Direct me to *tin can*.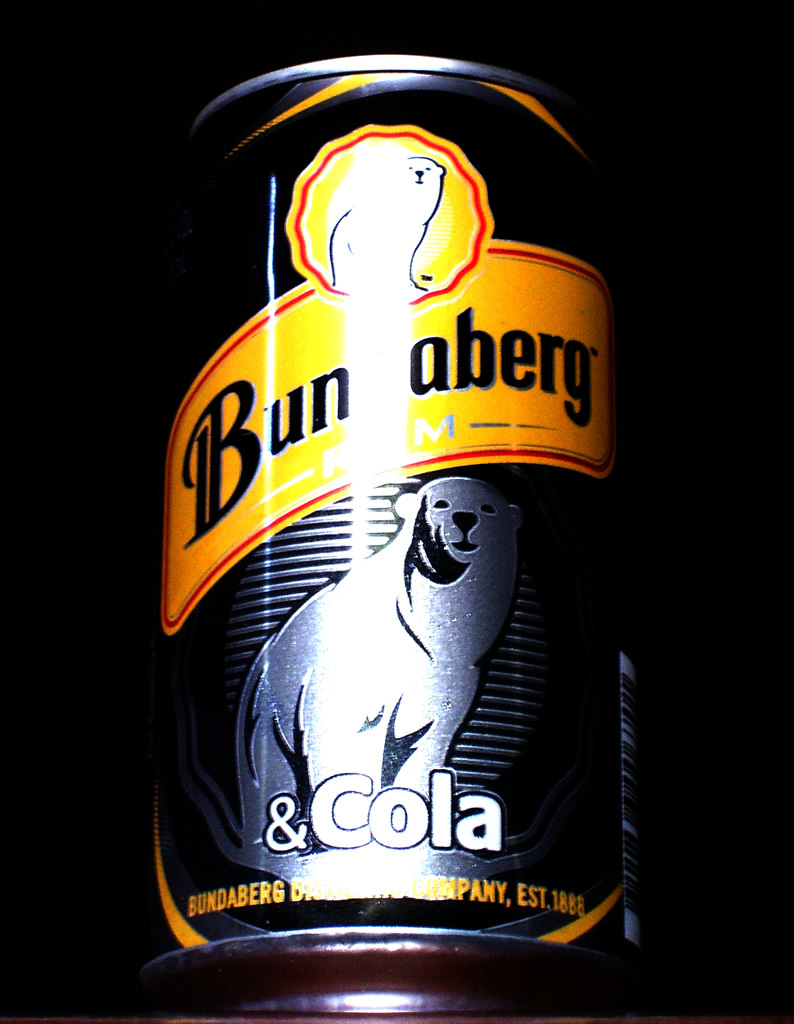
Direction: select_region(136, 51, 638, 1015).
